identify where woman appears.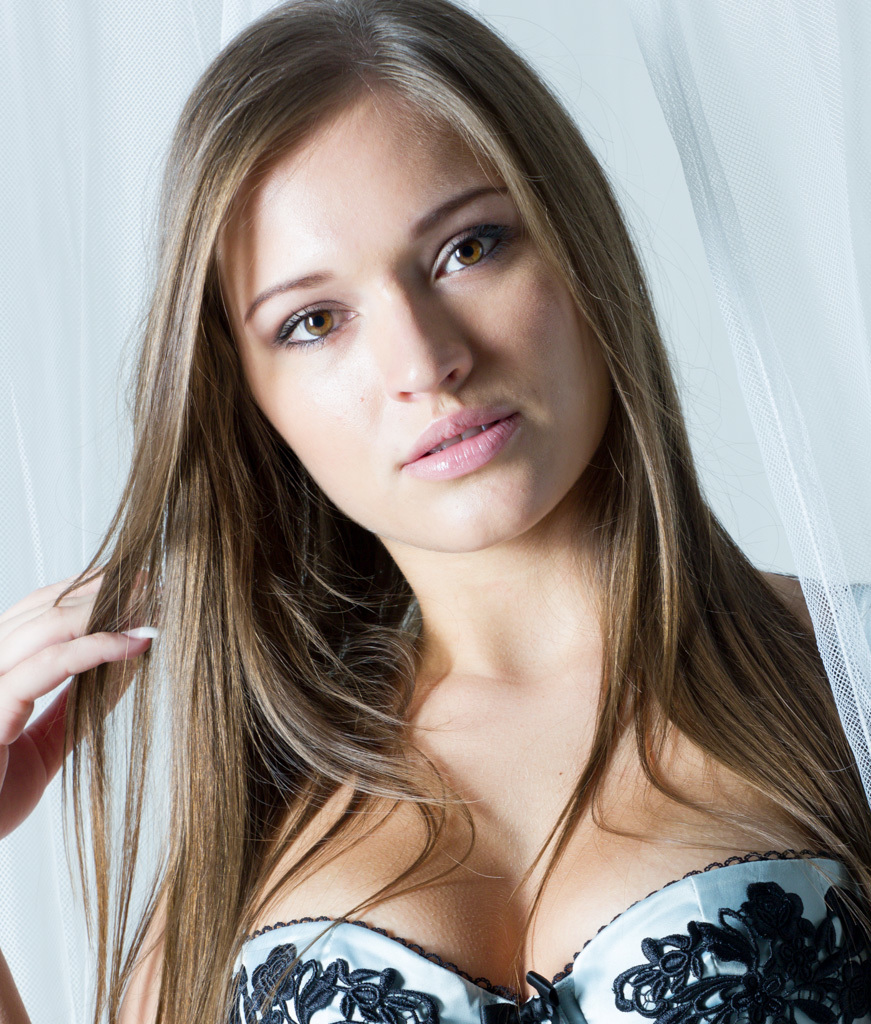
Appears at box=[0, 16, 865, 1023].
